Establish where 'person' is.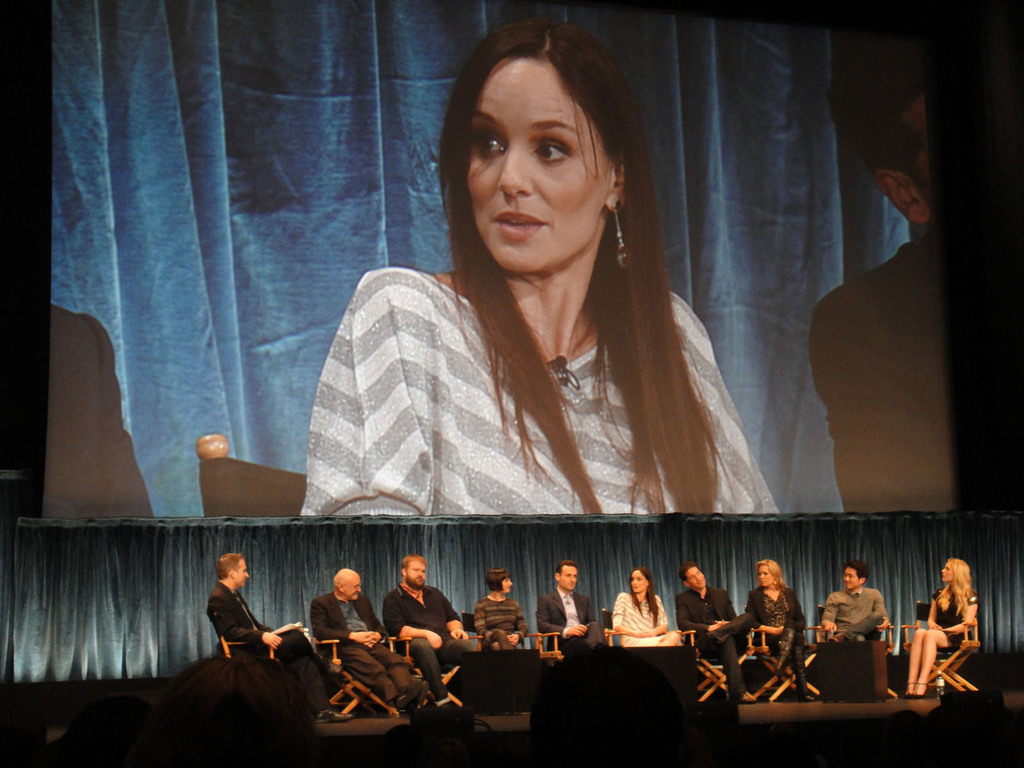
Established at left=381, top=555, right=481, bottom=709.
